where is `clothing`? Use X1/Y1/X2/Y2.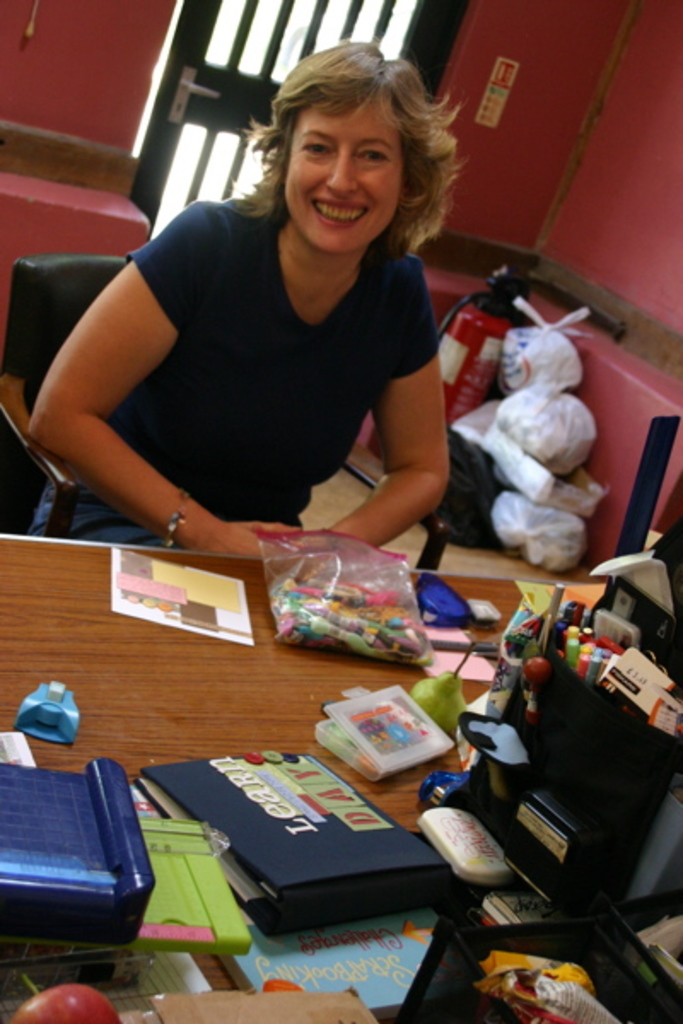
48/171/466/546.
